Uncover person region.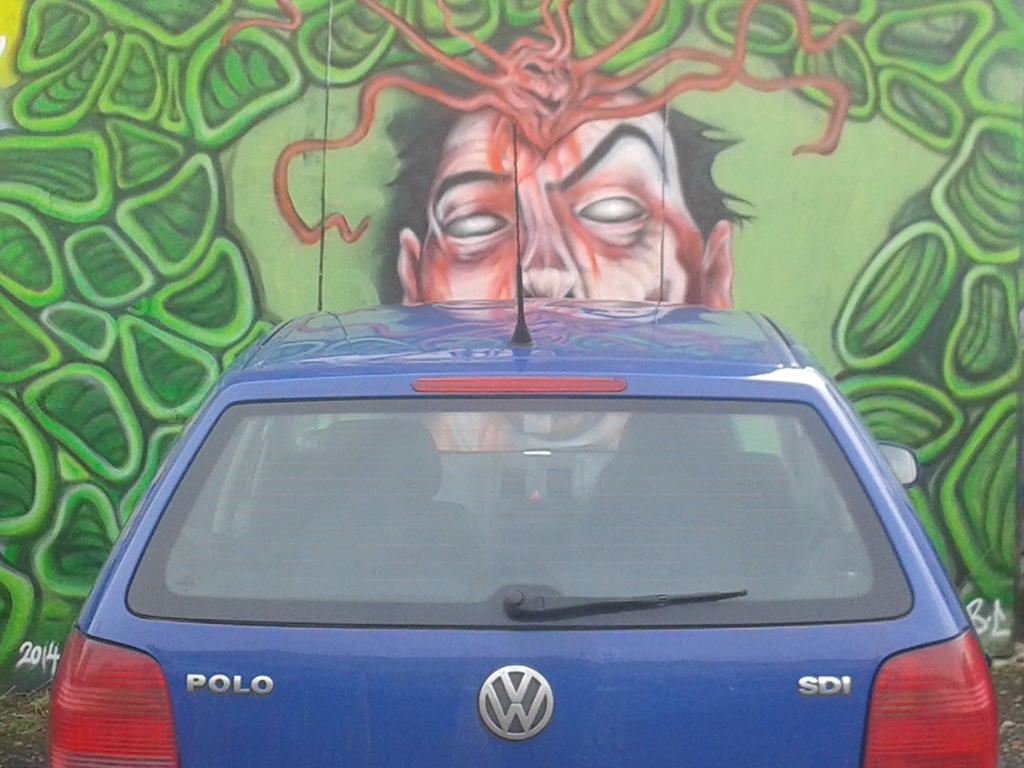
Uncovered: (left=355, top=86, right=771, bottom=348).
